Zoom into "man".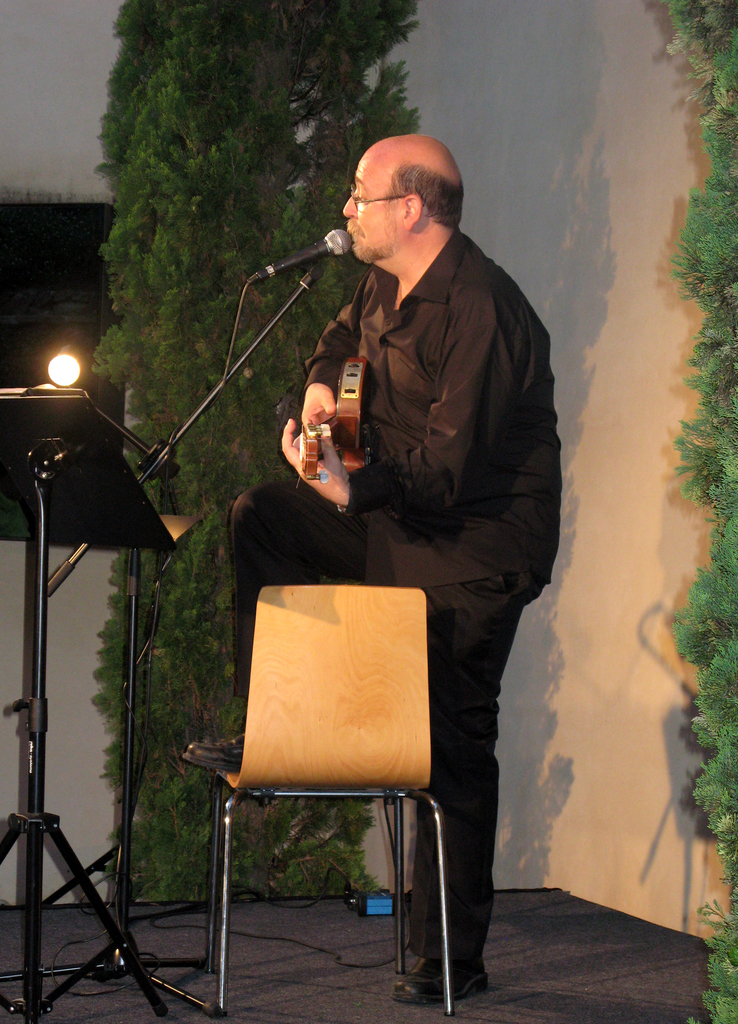
Zoom target: 227:116:582:934.
